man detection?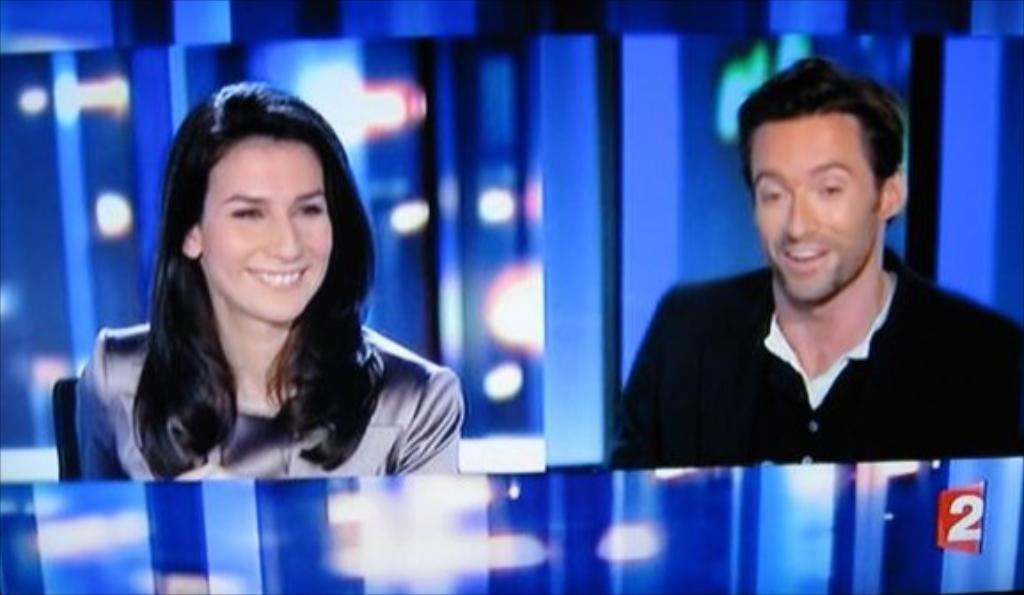
[x1=610, y1=55, x2=1022, y2=458]
